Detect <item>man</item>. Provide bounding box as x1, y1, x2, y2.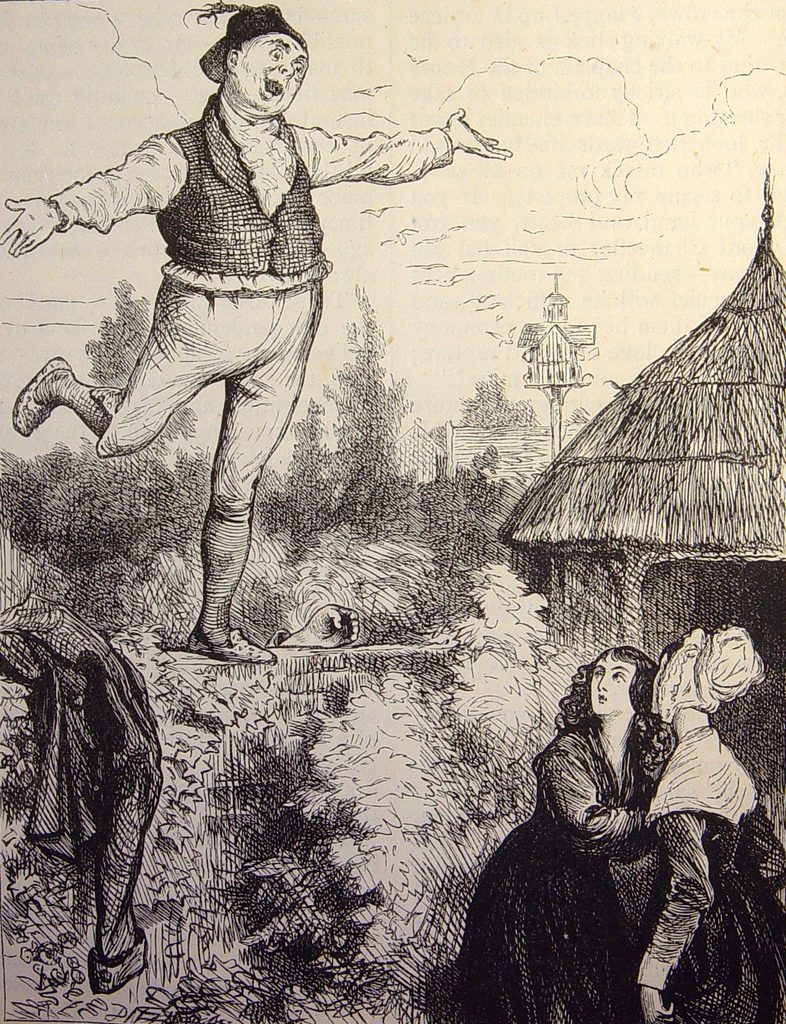
0, 0, 510, 664.
